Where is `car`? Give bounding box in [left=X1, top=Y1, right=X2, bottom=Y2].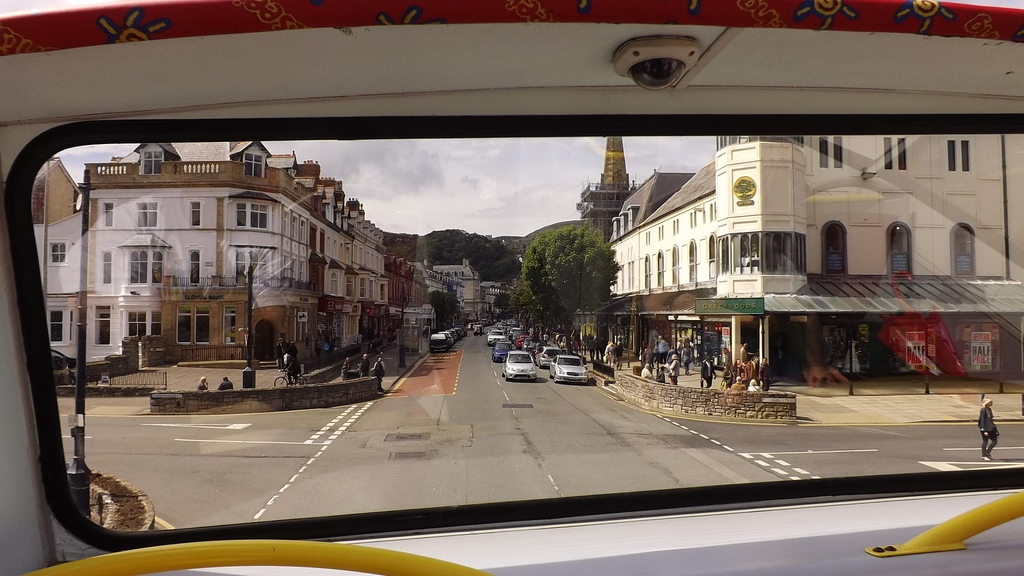
[left=535, top=342, right=563, bottom=366].
